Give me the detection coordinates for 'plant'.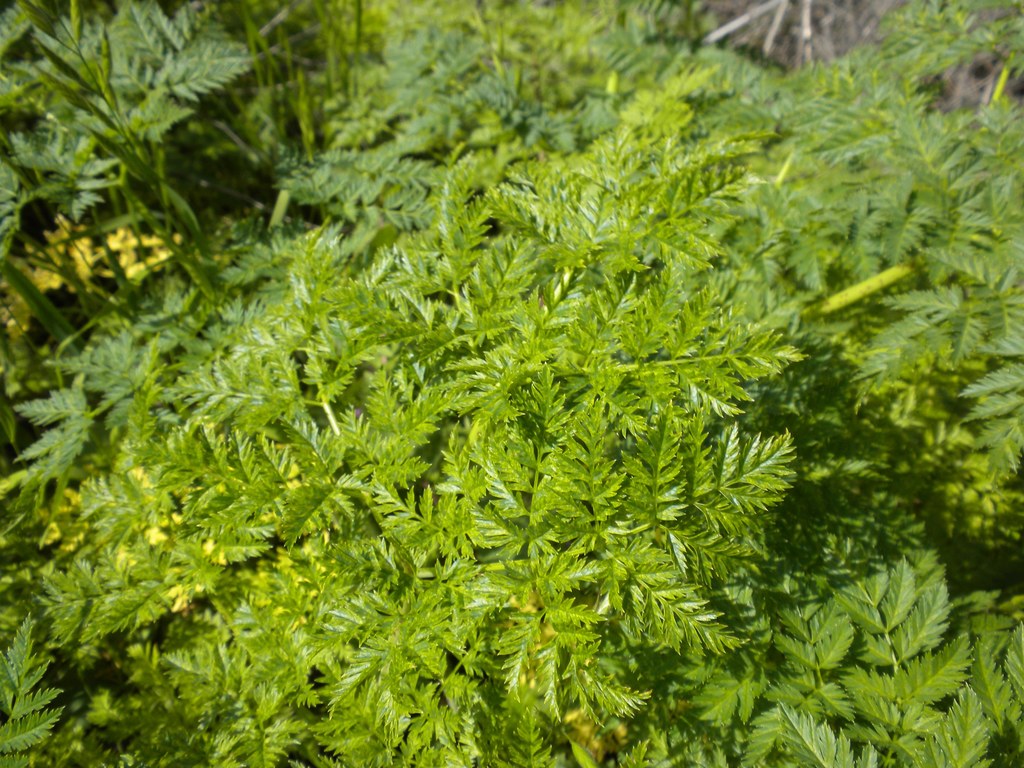
box=[0, 0, 299, 454].
